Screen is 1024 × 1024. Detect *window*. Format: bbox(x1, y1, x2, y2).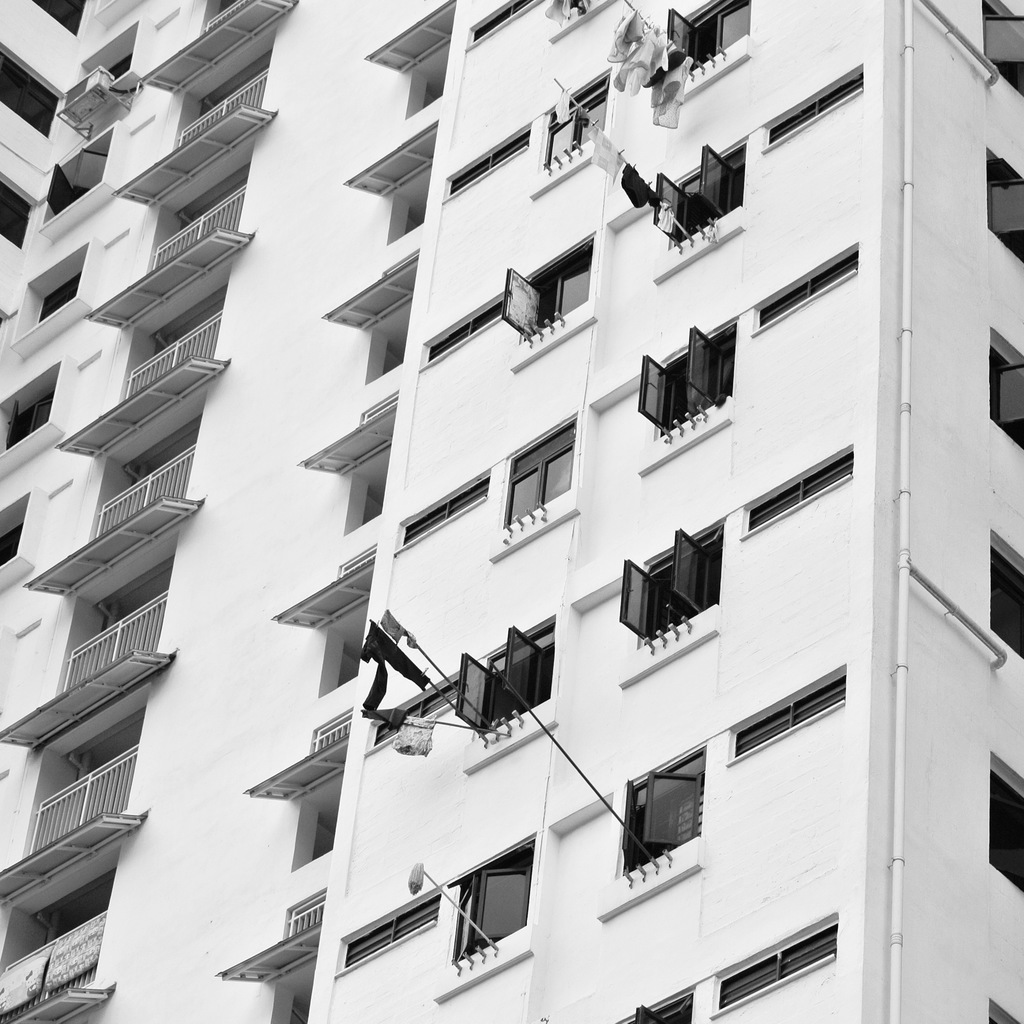
bbox(637, 312, 739, 440).
